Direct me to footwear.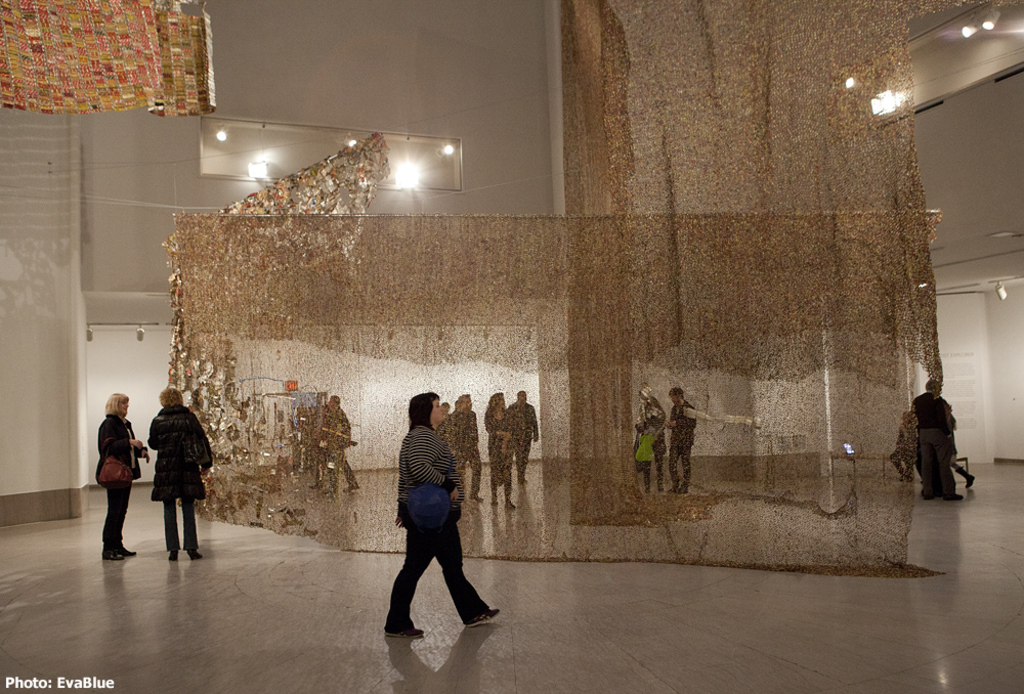
Direction: bbox=(343, 484, 359, 490).
